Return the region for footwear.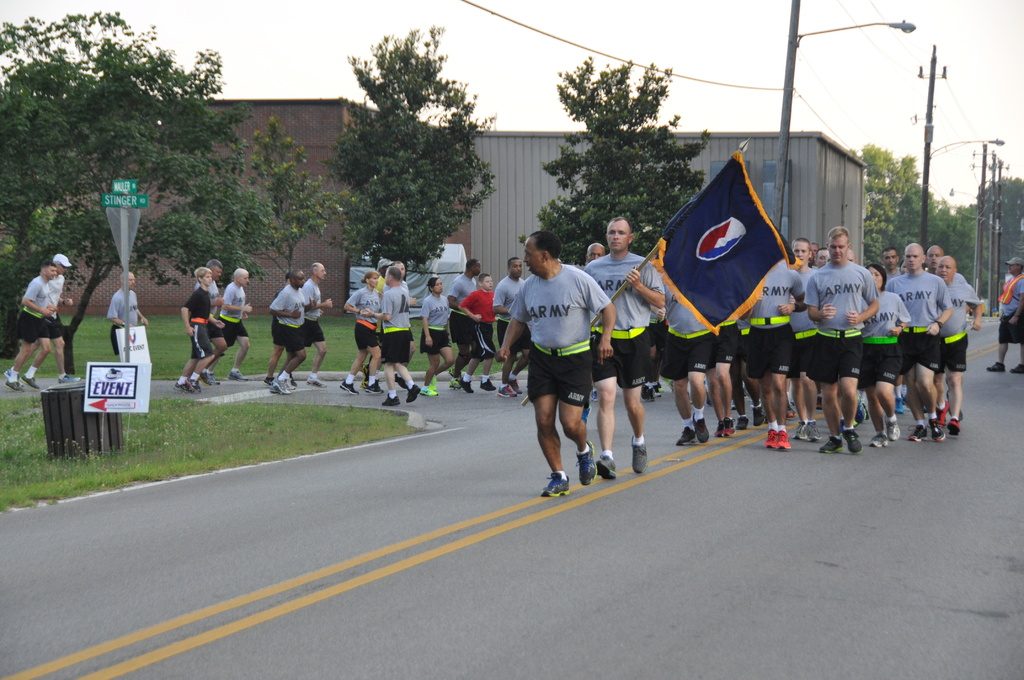
left=262, top=375, right=274, bottom=384.
